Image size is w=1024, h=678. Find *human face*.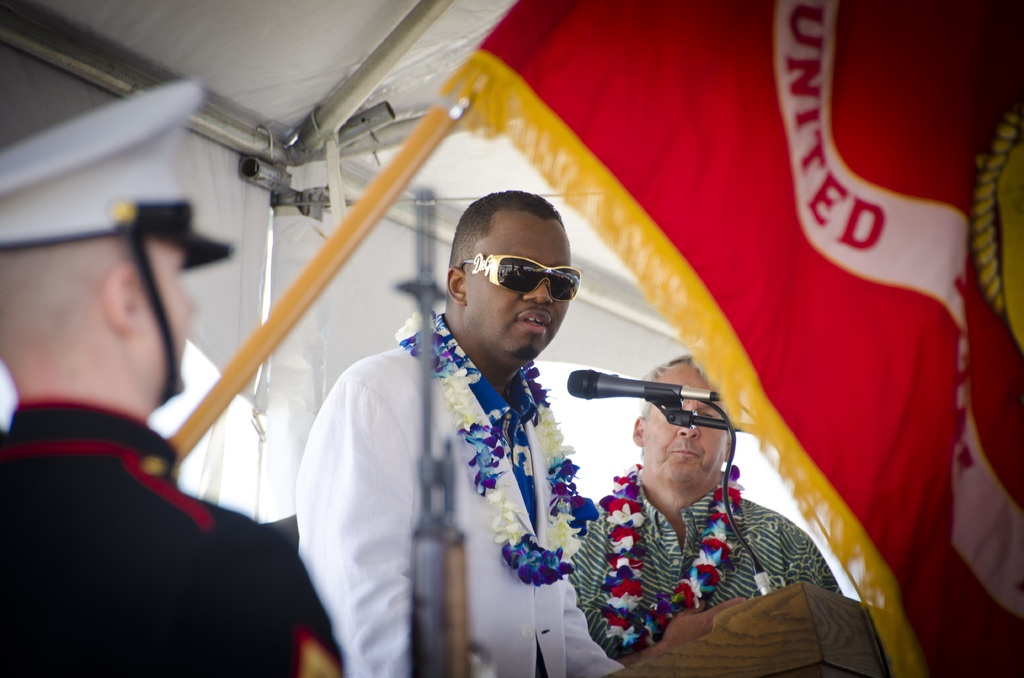
left=465, top=222, right=572, bottom=356.
